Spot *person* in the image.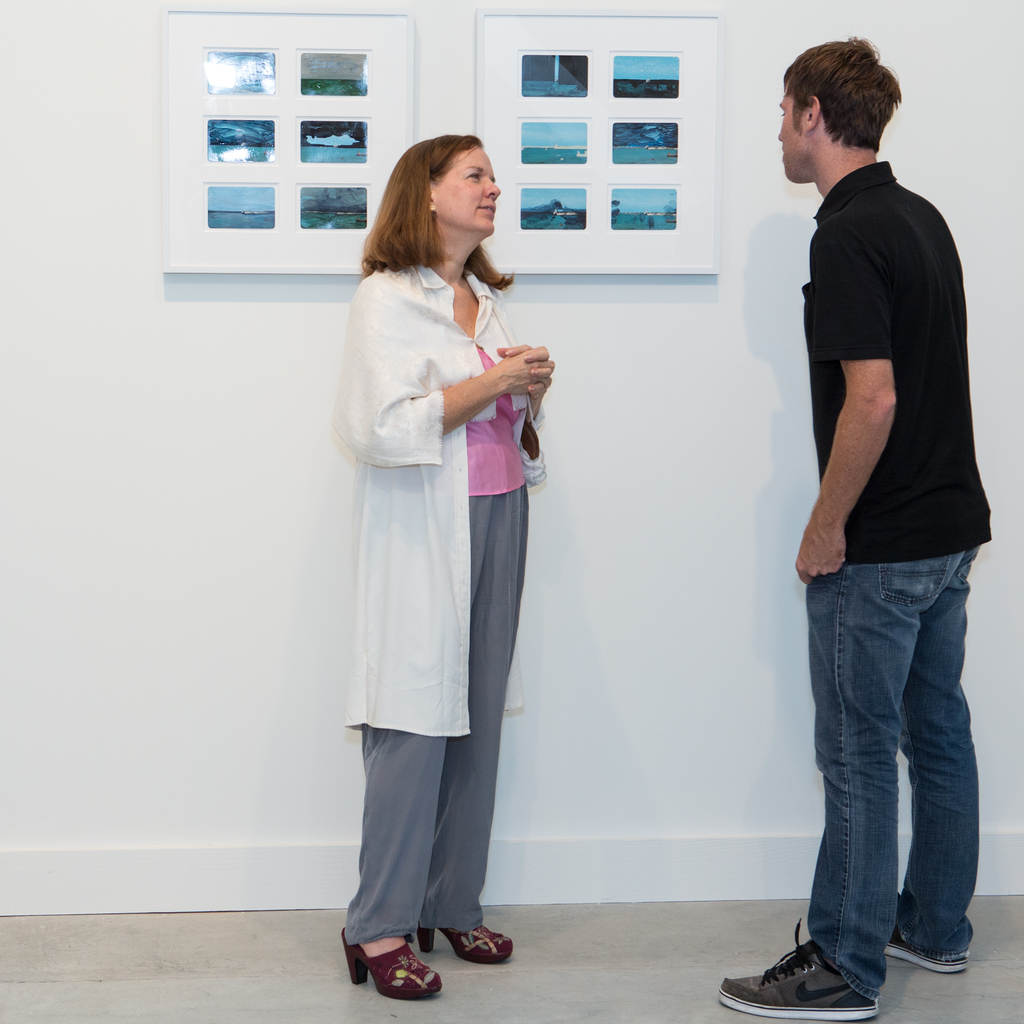
*person* found at {"x1": 337, "y1": 110, "x2": 585, "y2": 1005}.
